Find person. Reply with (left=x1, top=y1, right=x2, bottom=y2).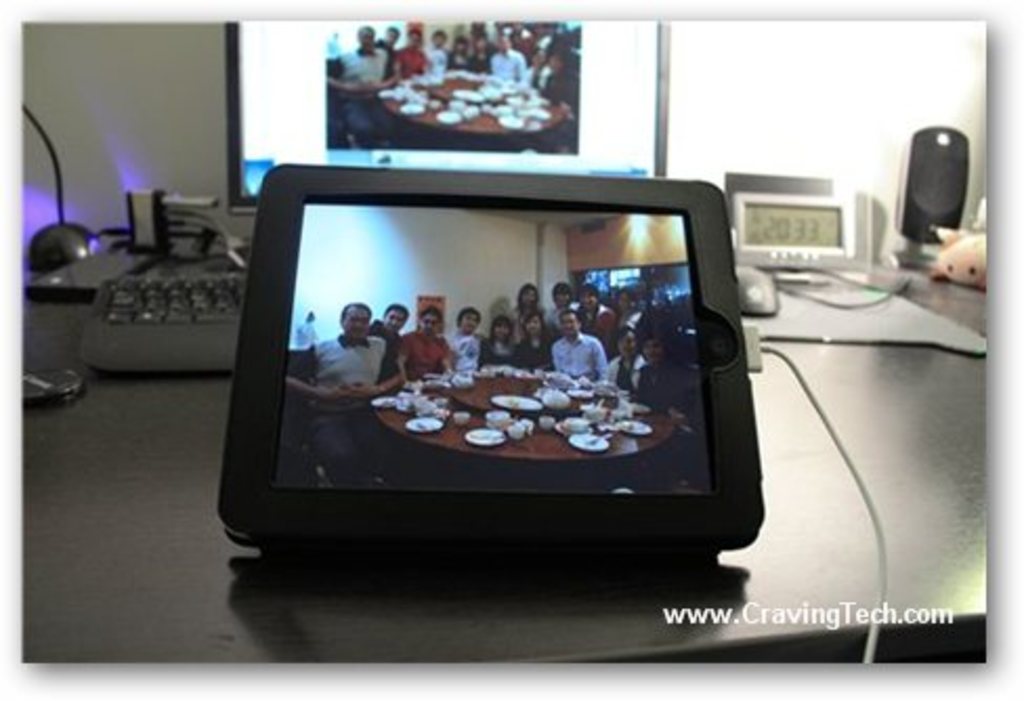
(left=369, top=296, right=403, bottom=344).
